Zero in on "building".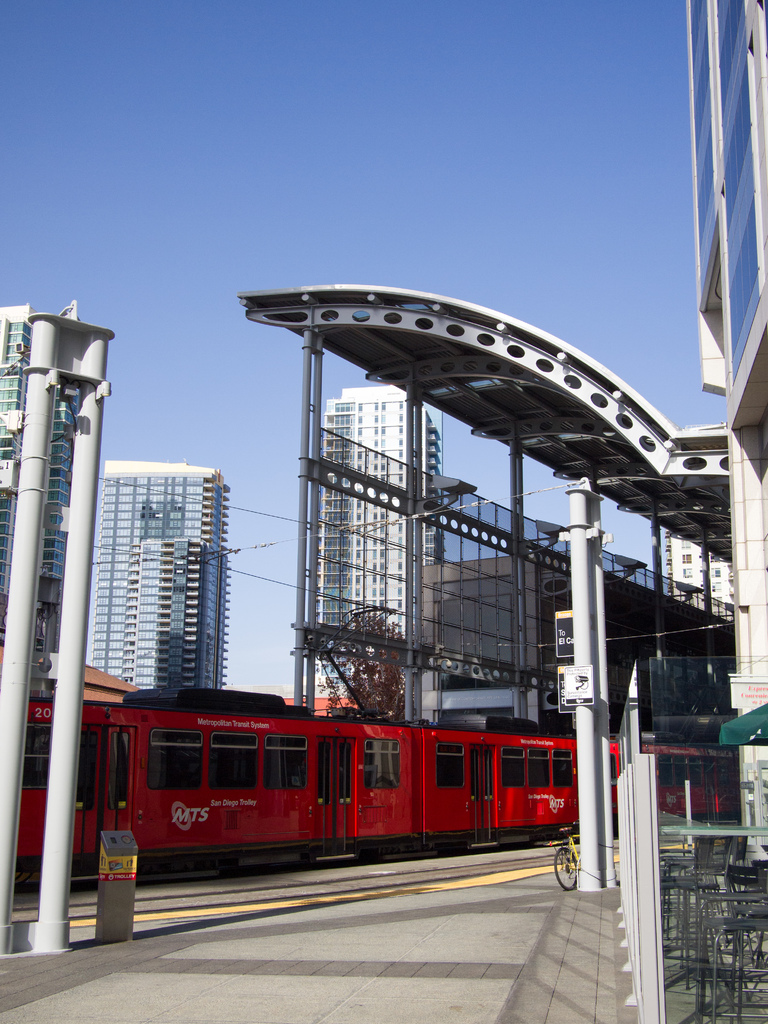
Zeroed in: rect(0, 300, 82, 684).
